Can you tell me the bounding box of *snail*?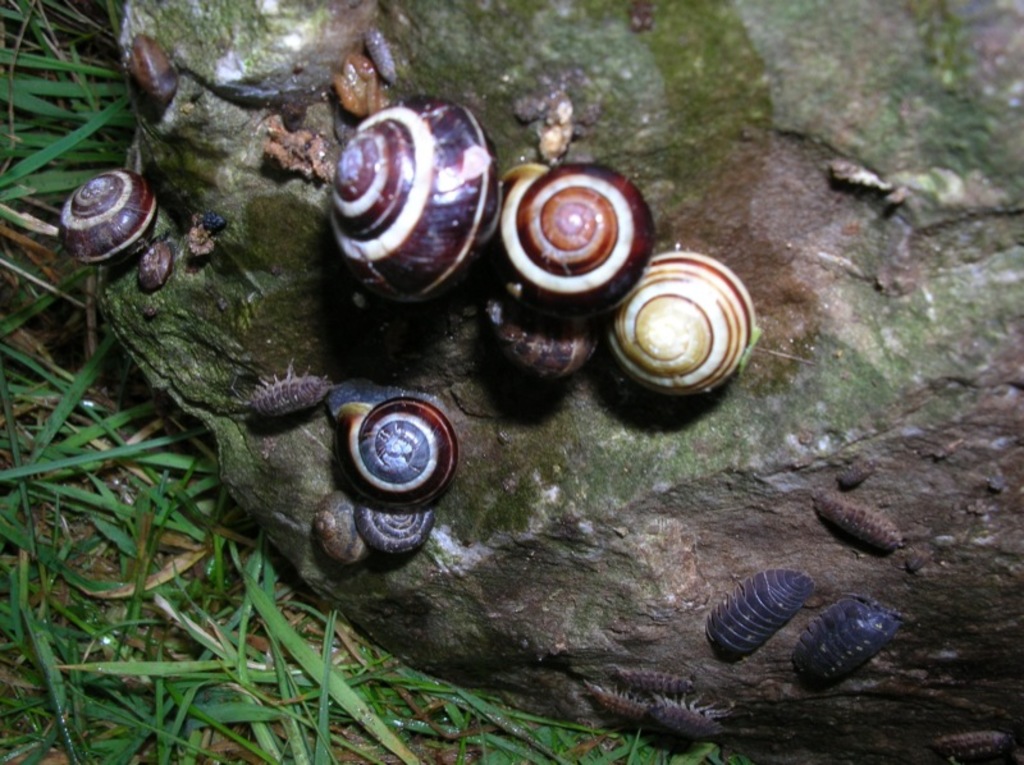
353, 496, 435, 545.
